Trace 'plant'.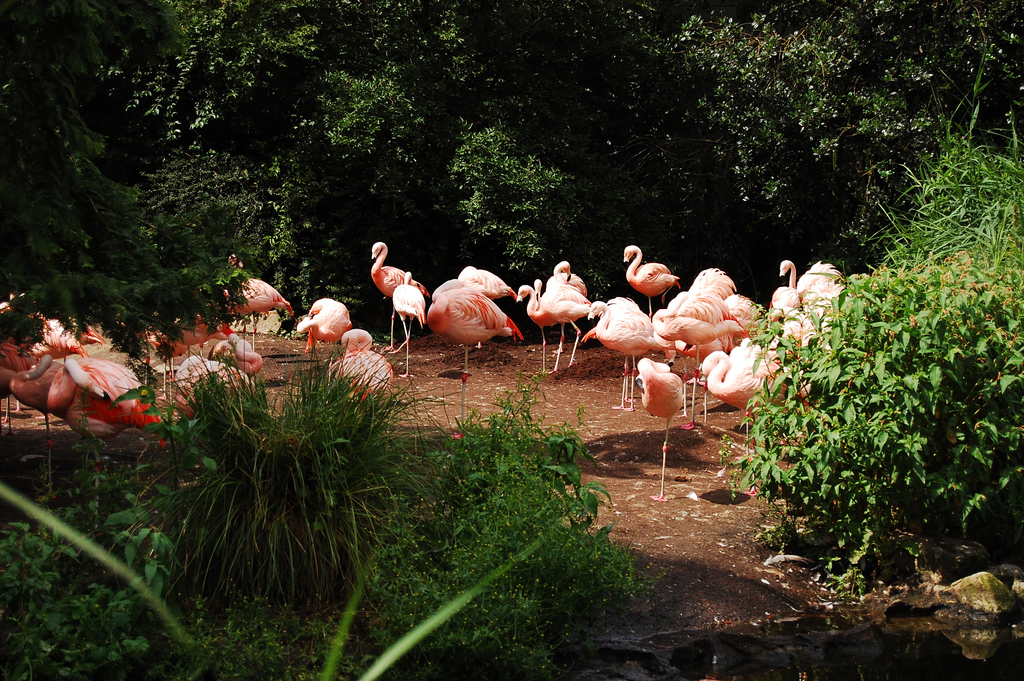
Traced to 735,173,1016,590.
